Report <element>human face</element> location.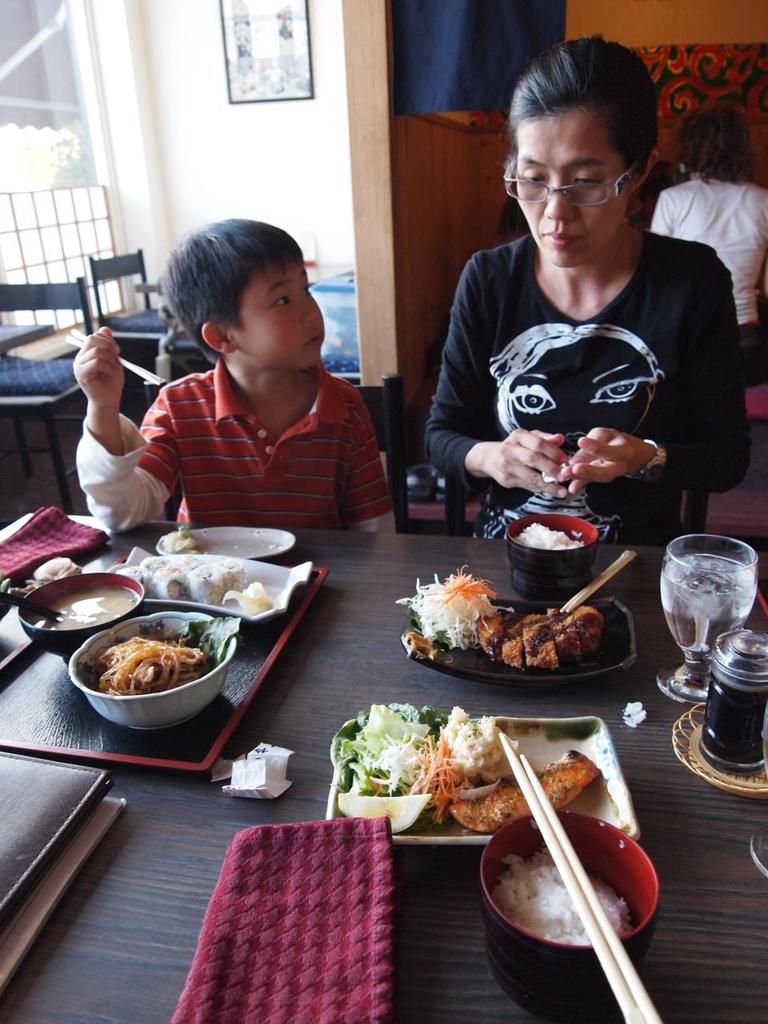
Report: 242, 262, 334, 370.
